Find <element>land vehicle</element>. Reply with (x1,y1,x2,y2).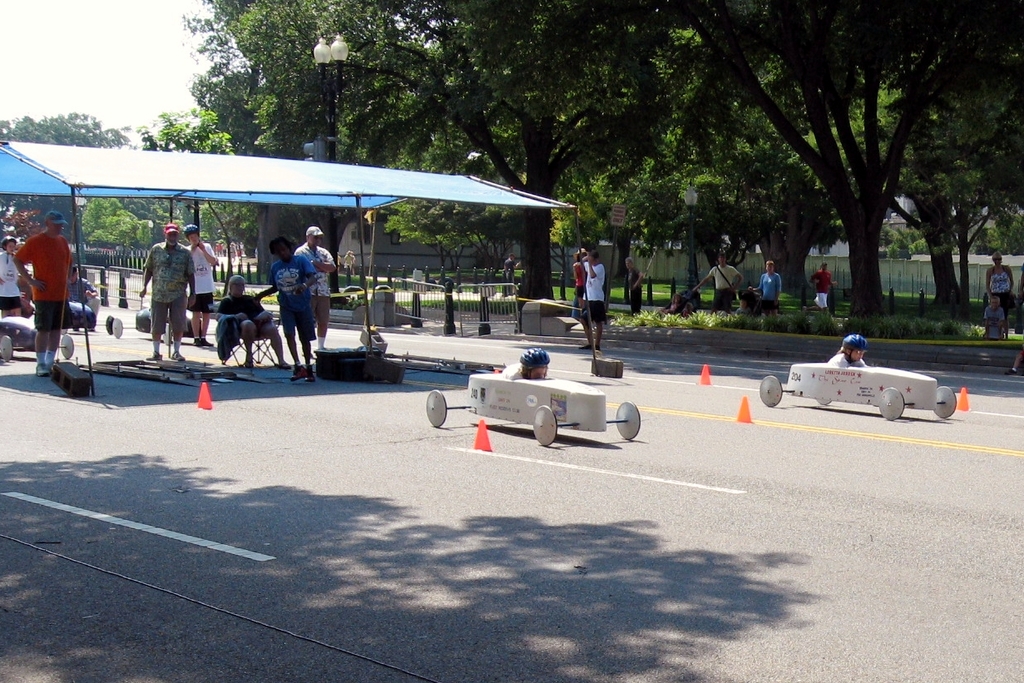
(752,359,958,420).
